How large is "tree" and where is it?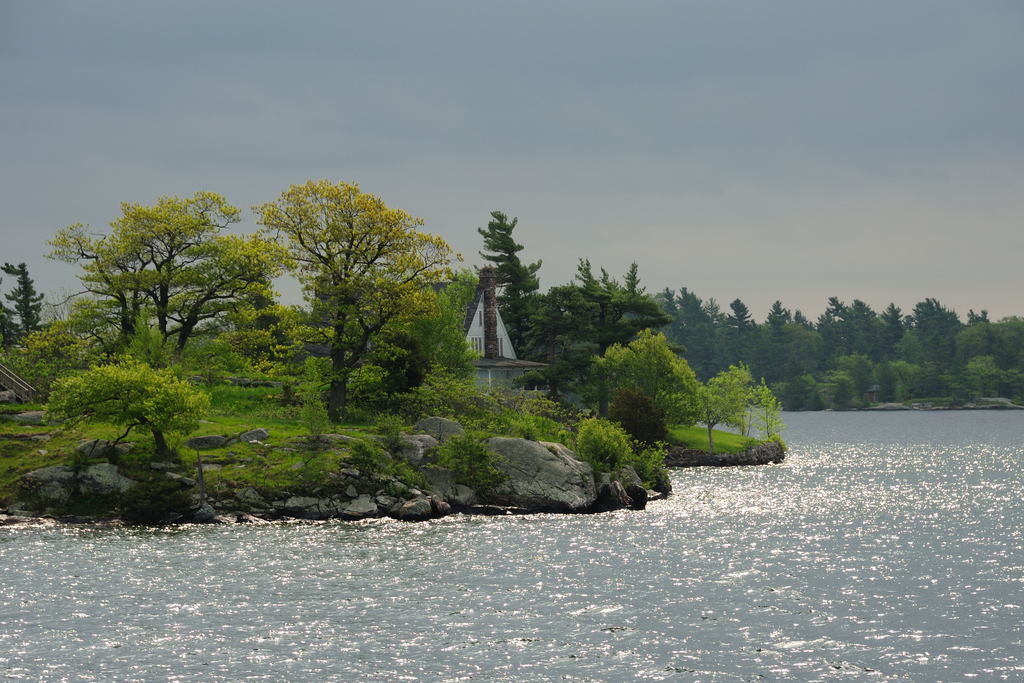
Bounding box: bbox=[661, 279, 735, 378].
